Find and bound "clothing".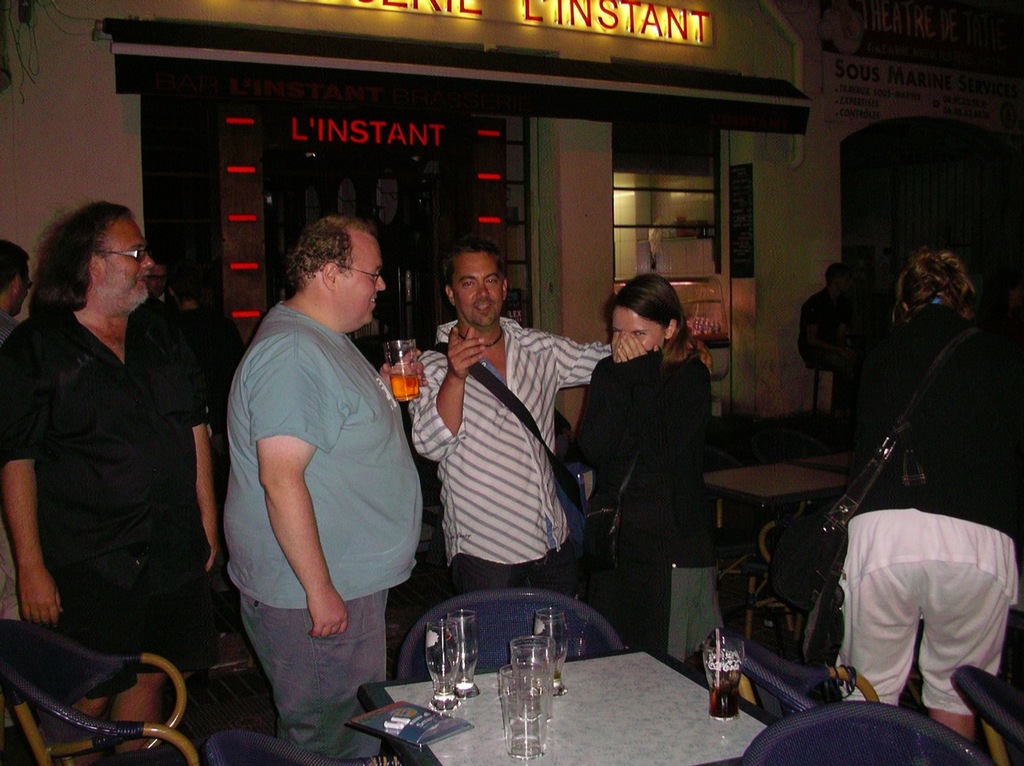
Bound: Rect(219, 302, 426, 756).
